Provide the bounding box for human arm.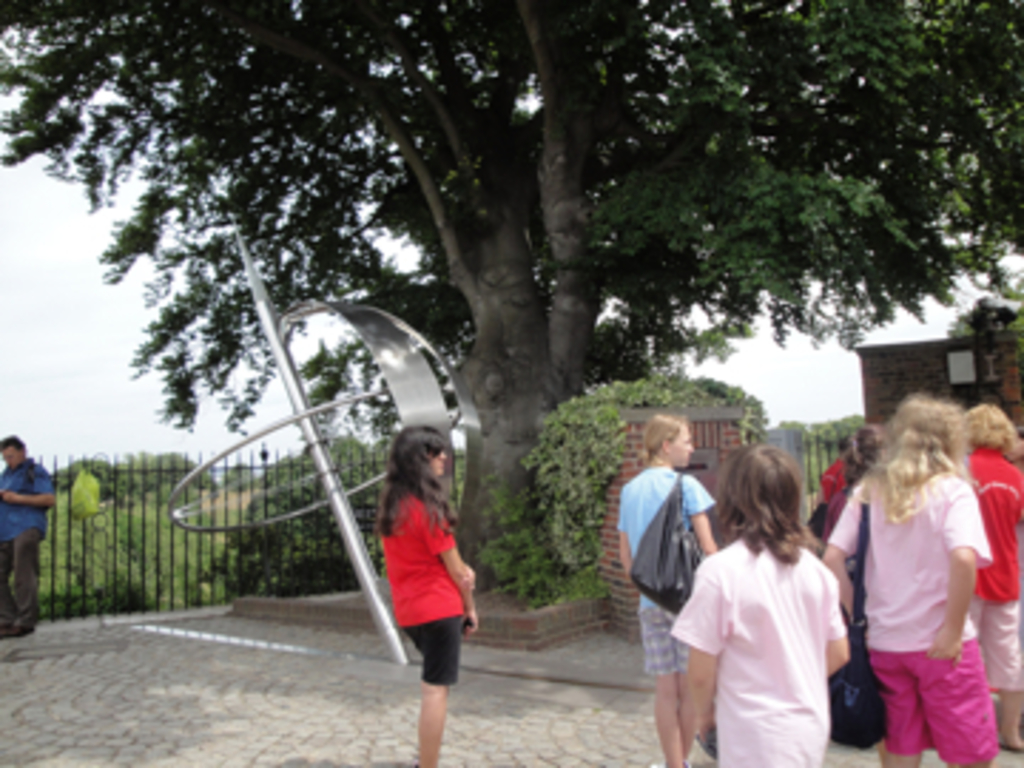
x1=936 y1=478 x2=993 y2=663.
